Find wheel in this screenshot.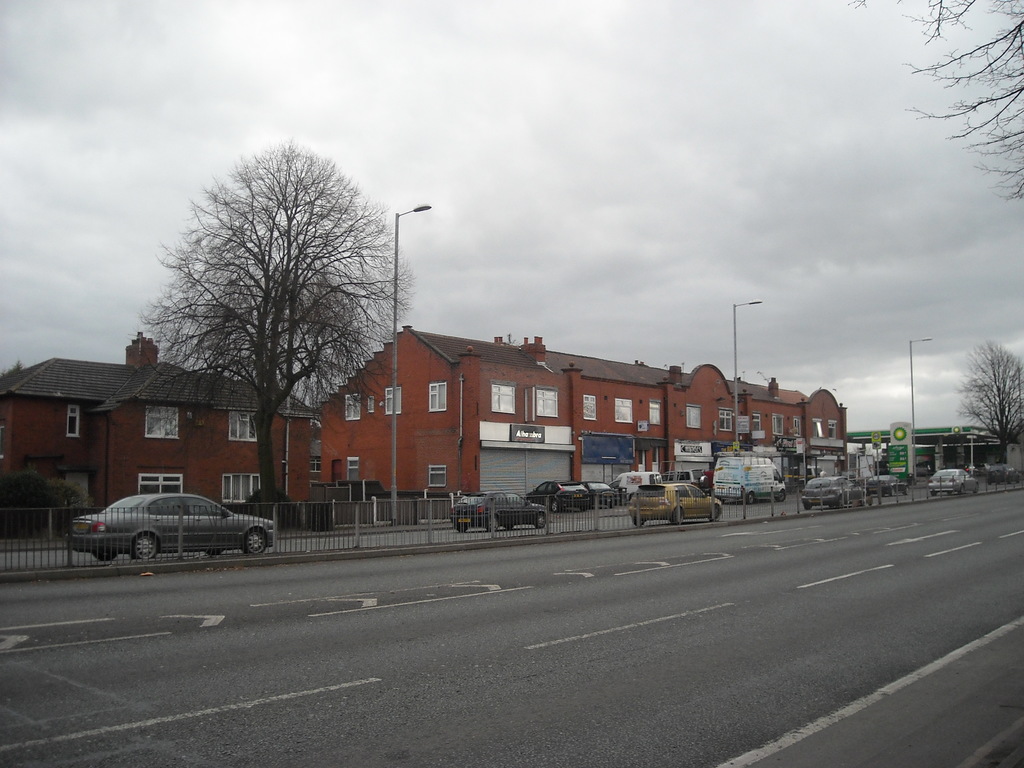
The bounding box for wheel is detection(837, 496, 841, 508).
